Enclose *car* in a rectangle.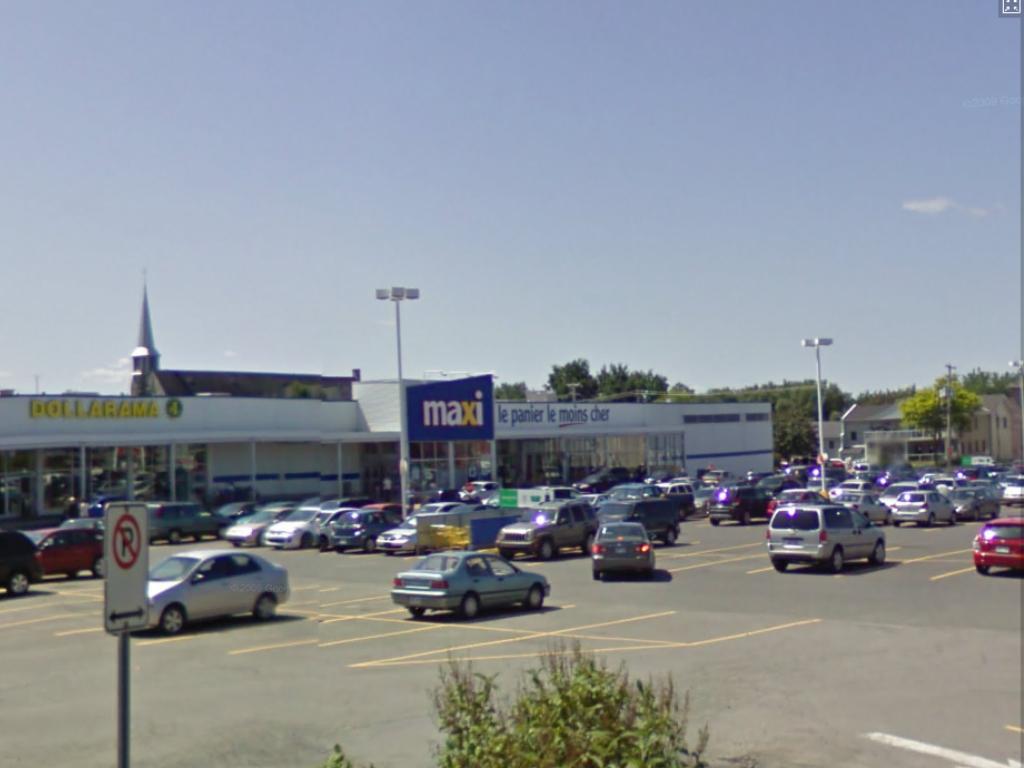
l=966, t=509, r=1023, b=576.
